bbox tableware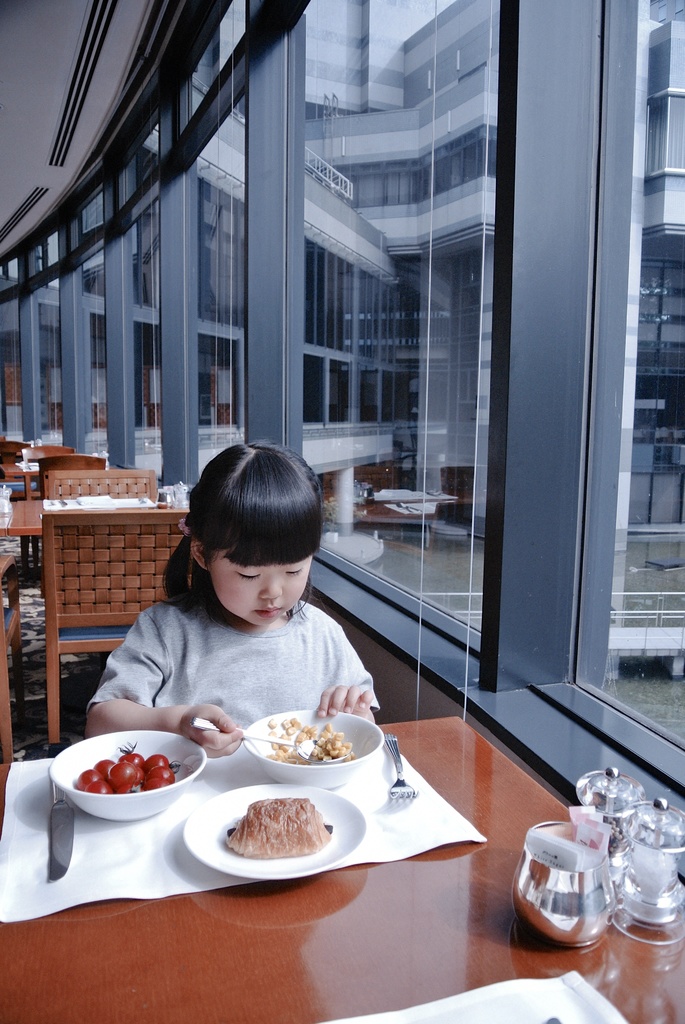
0 483 12 520
